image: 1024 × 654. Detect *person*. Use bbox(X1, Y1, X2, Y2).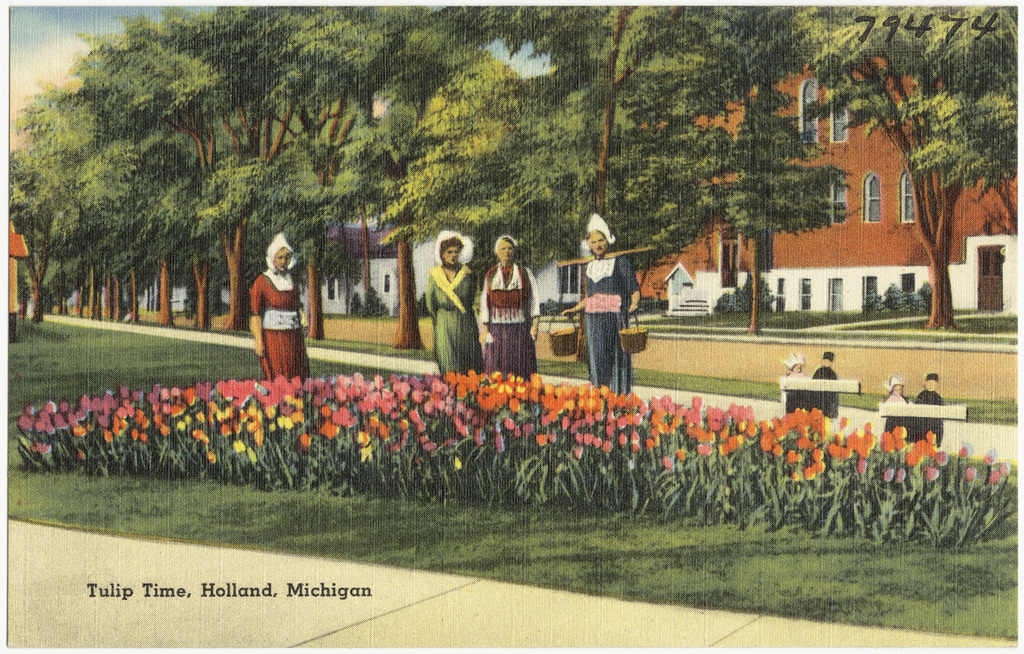
bbox(478, 232, 545, 383).
